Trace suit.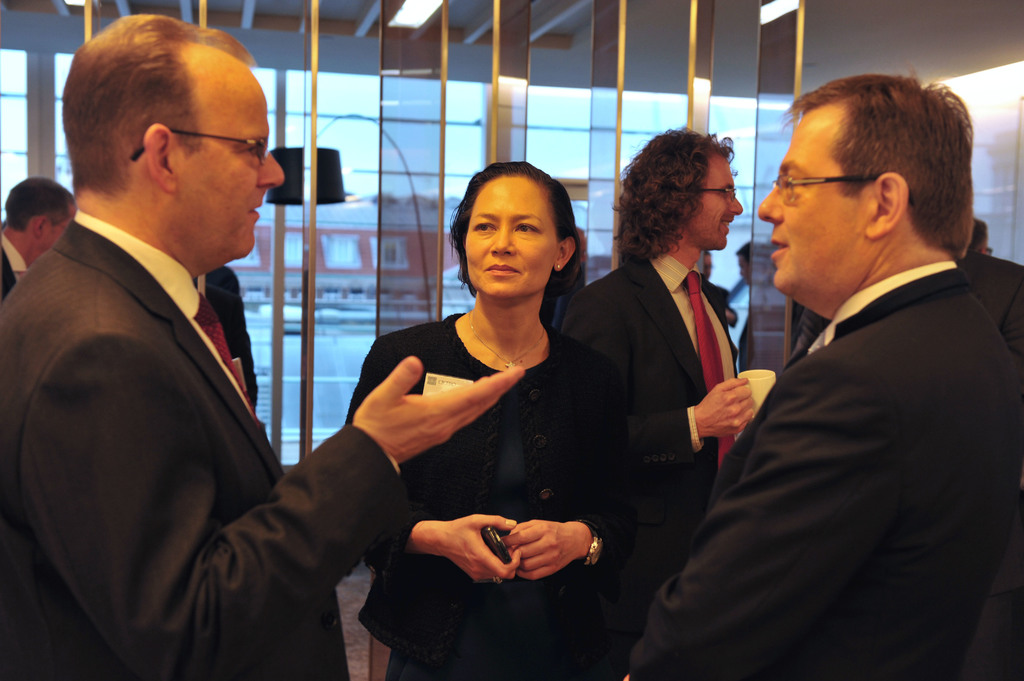
Traced to <bbox>557, 251, 744, 646</bbox>.
